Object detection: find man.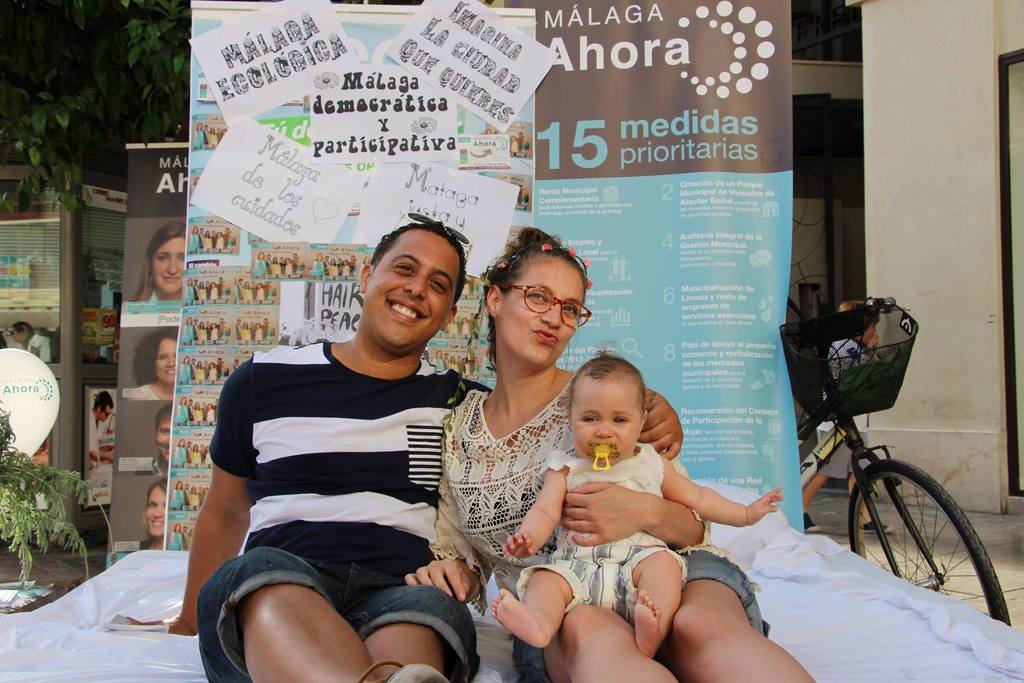
detection(88, 388, 115, 473).
